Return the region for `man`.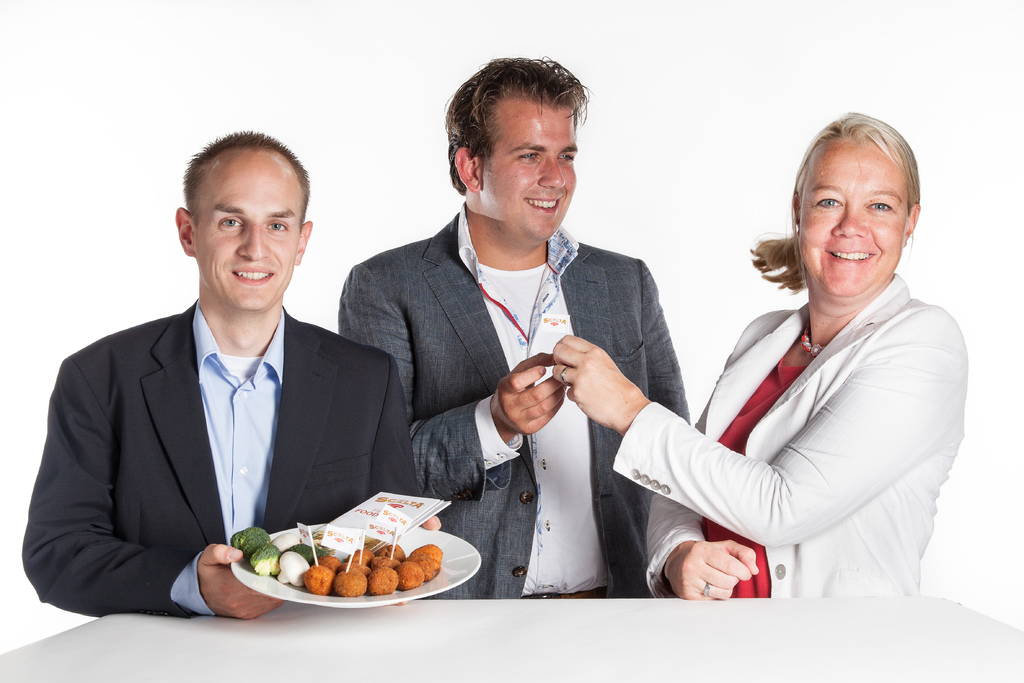
332,51,701,611.
